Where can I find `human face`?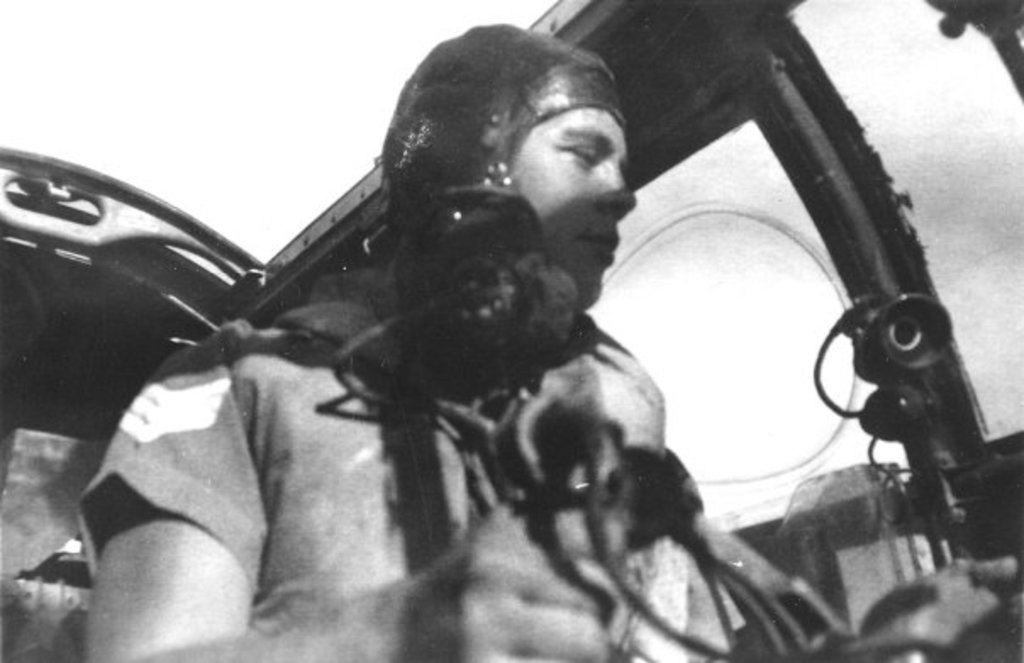
You can find it at (505, 98, 639, 304).
